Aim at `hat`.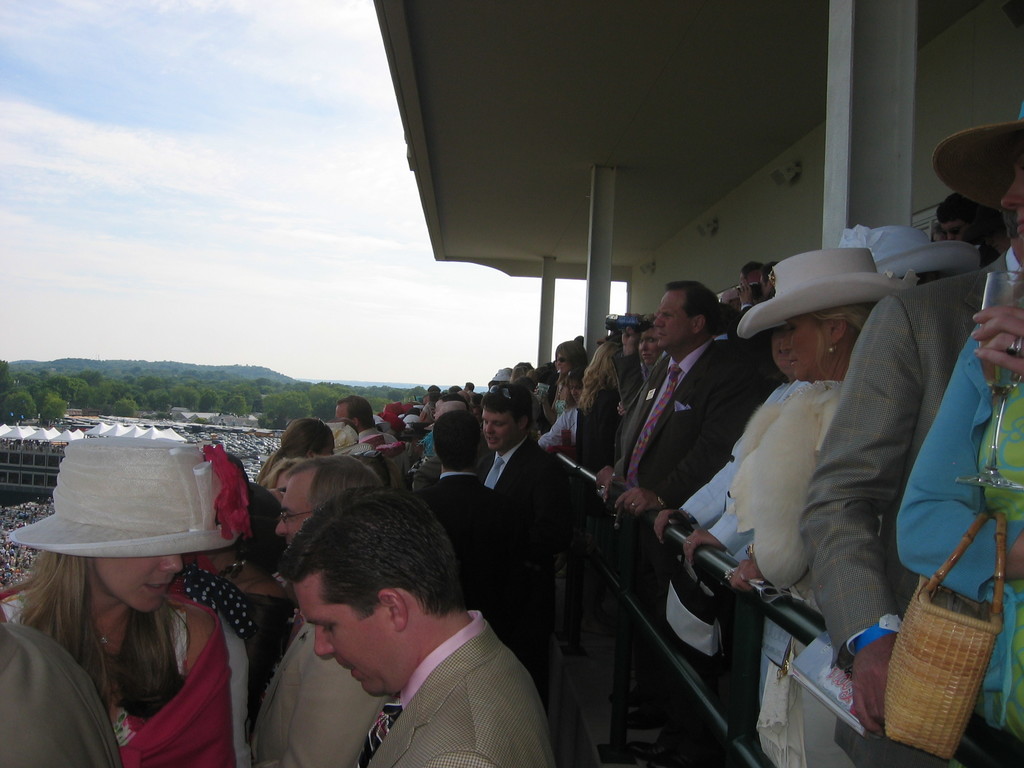
Aimed at pyautogui.locateOnScreen(932, 107, 1023, 214).
